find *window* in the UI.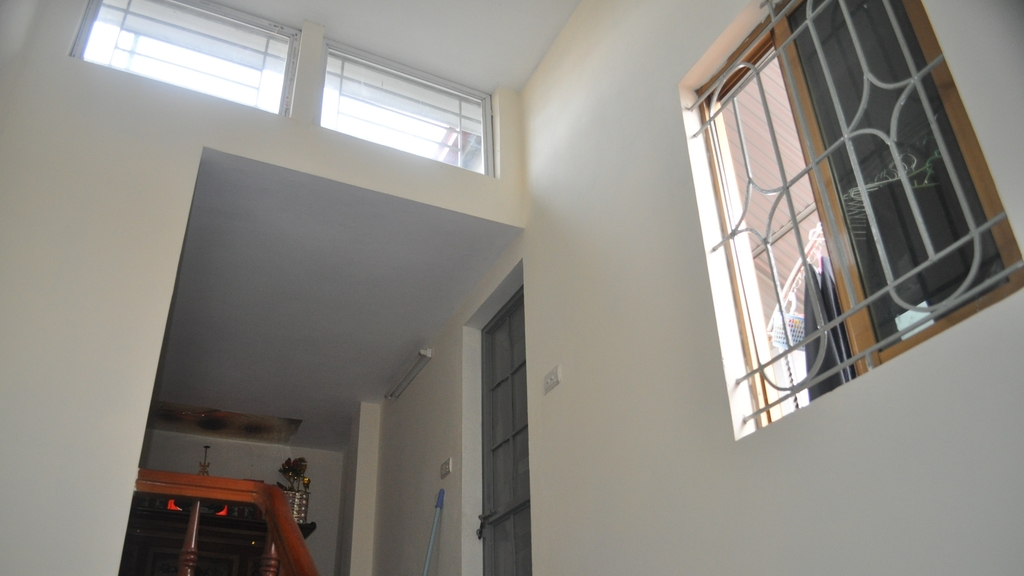
UI element at 698,29,995,414.
